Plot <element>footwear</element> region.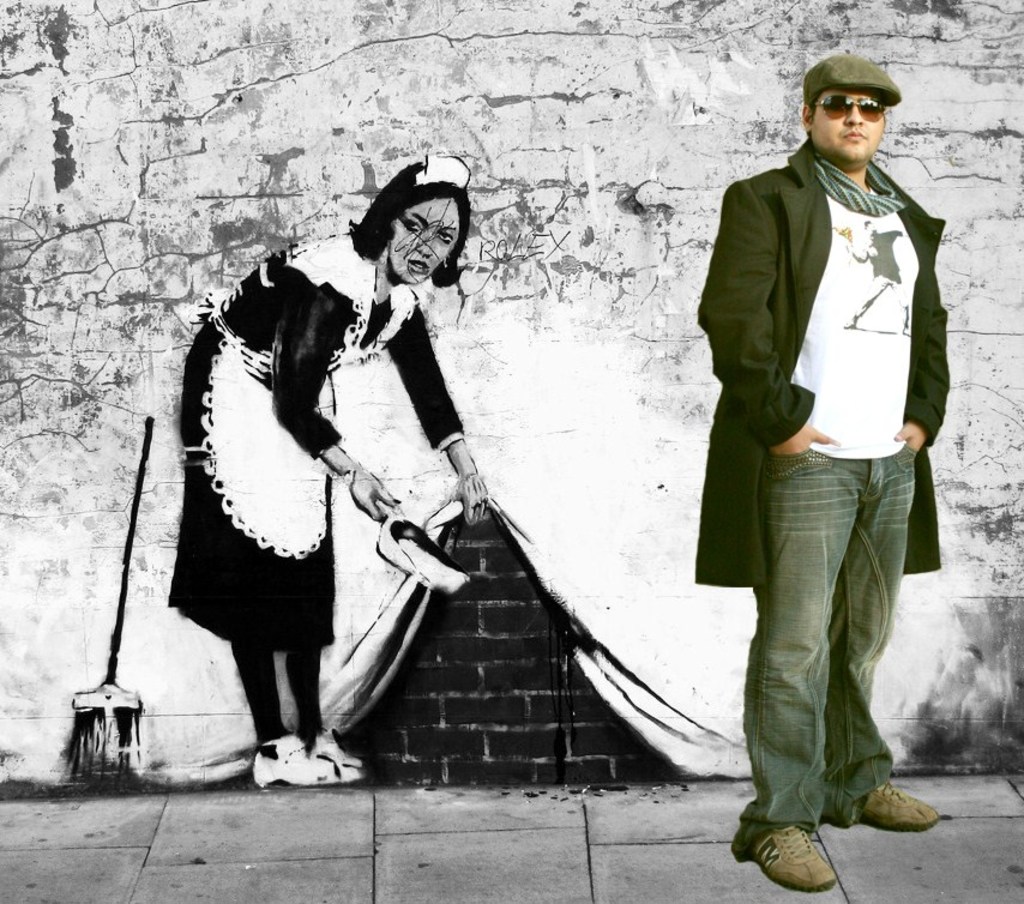
Plotted at <box>855,776,946,833</box>.
